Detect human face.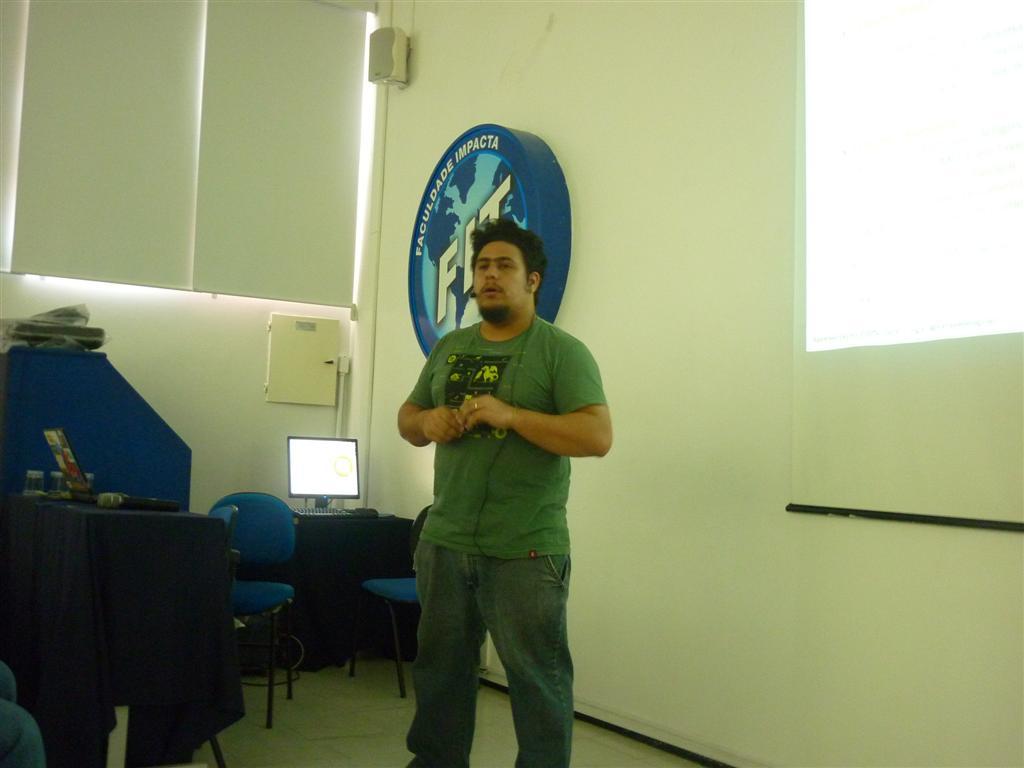
Detected at [left=476, top=243, right=533, bottom=319].
